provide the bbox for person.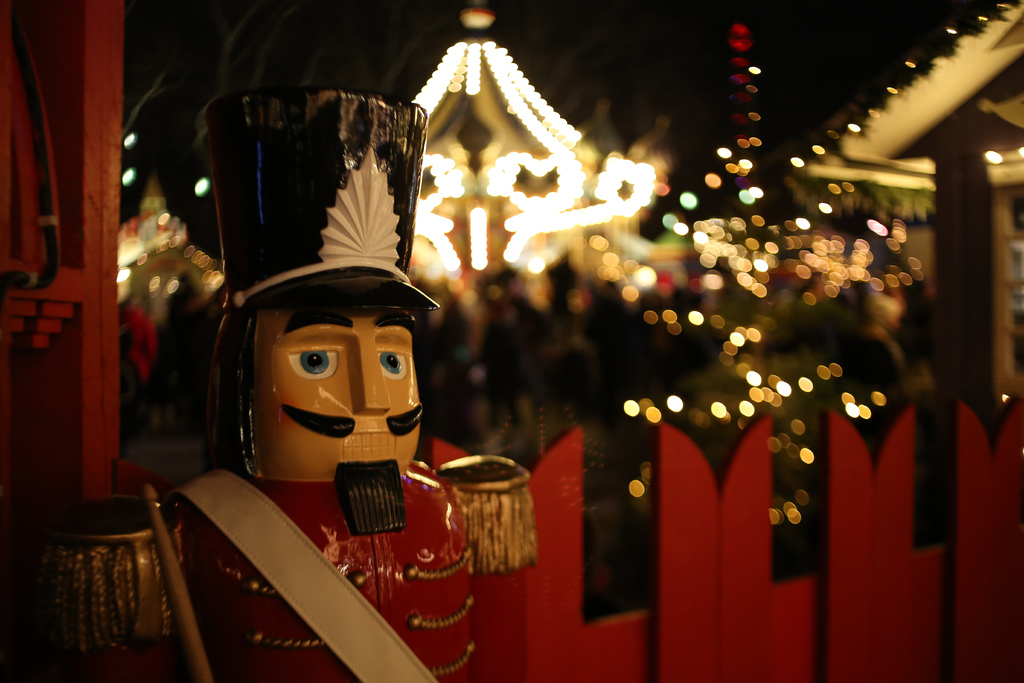
x1=162, y1=71, x2=528, y2=649.
